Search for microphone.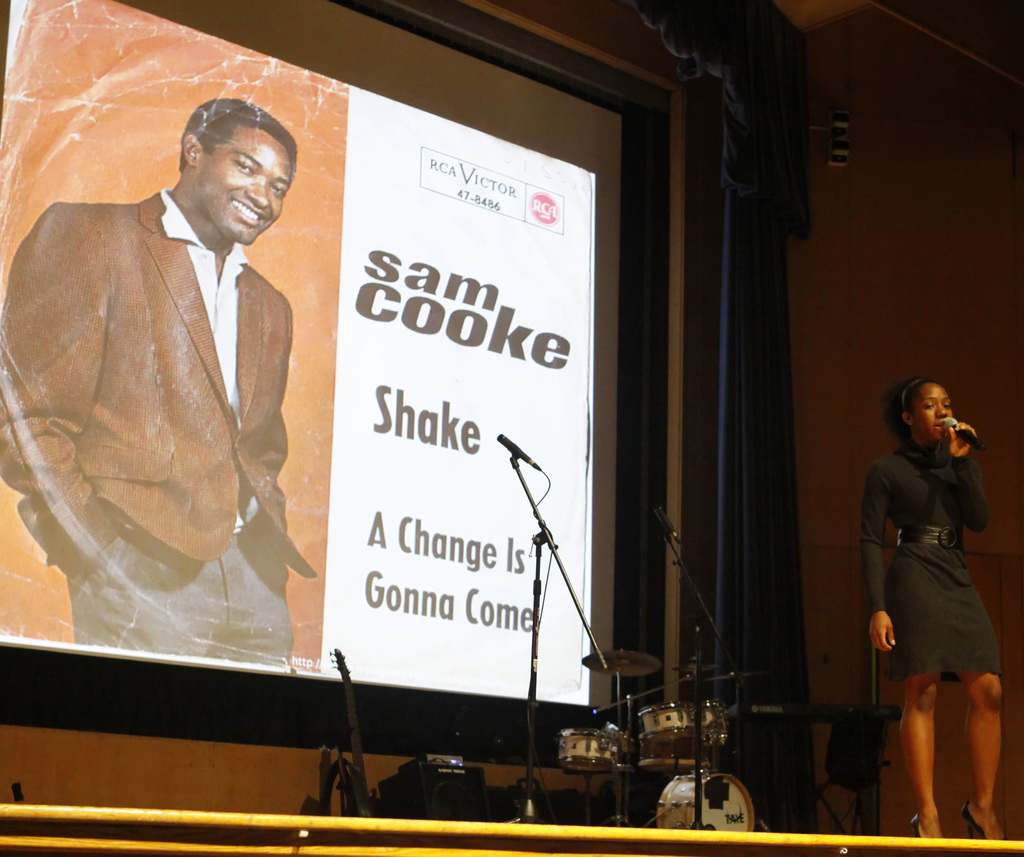
Found at {"left": 650, "top": 501, "right": 685, "bottom": 549}.
